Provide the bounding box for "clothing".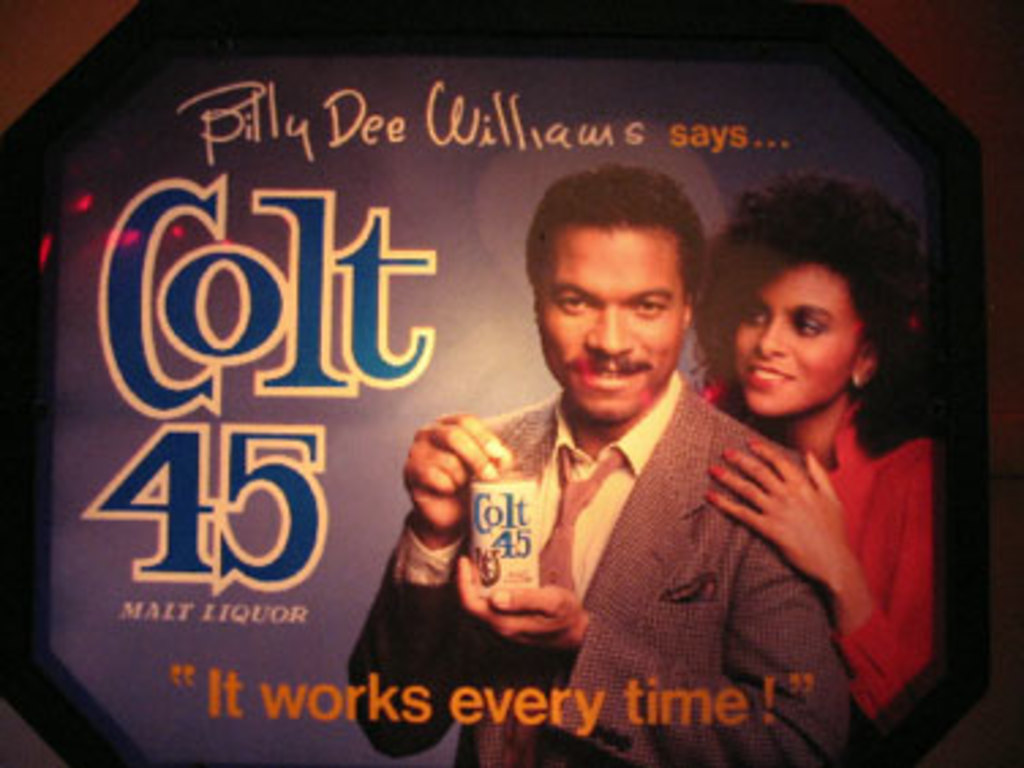
<region>692, 381, 937, 719</region>.
